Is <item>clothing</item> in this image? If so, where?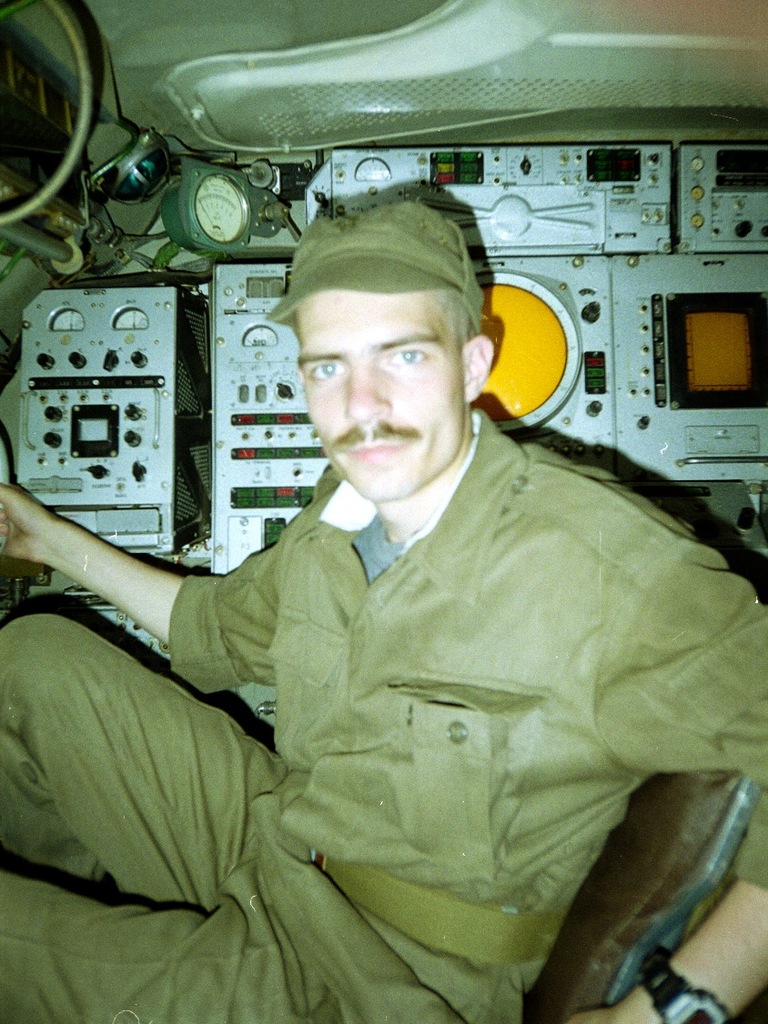
Yes, at left=0, top=394, right=767, bottom=1018.
